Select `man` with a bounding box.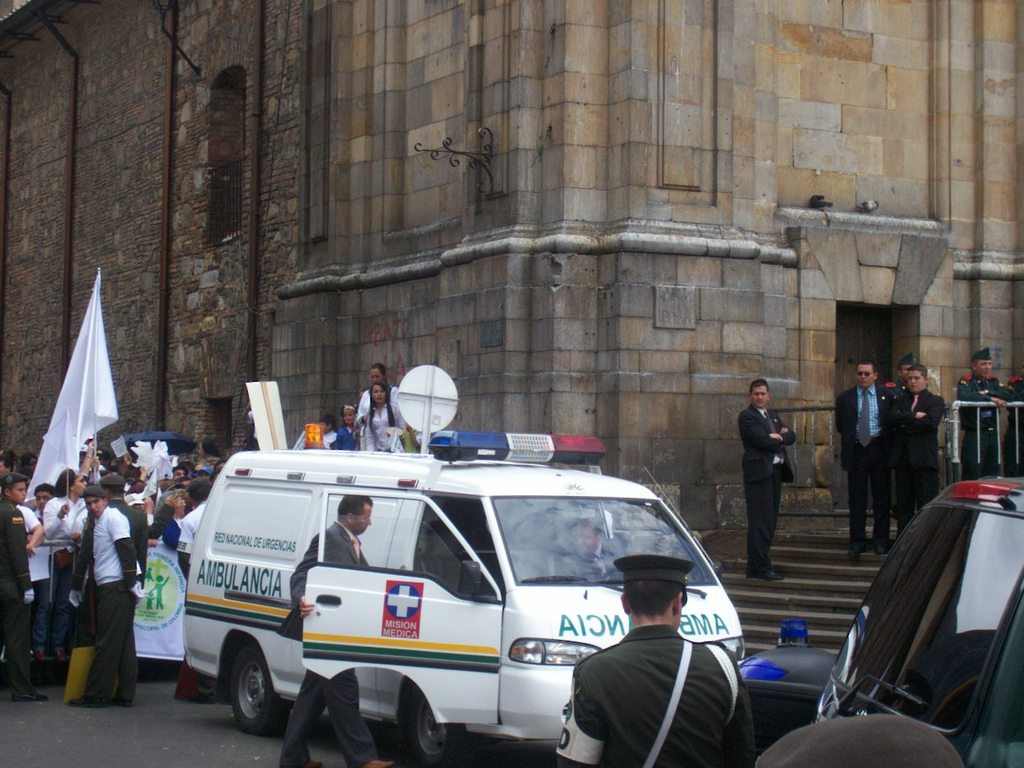
detection(731, 376, 803, 581).
